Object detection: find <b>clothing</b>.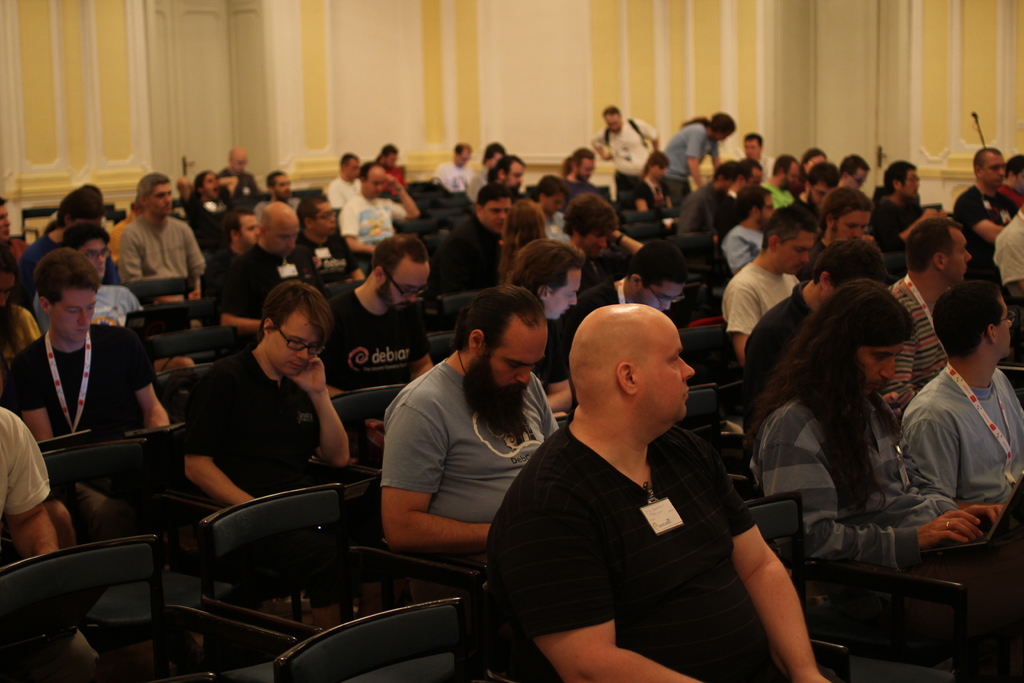
449/208/518/304.
